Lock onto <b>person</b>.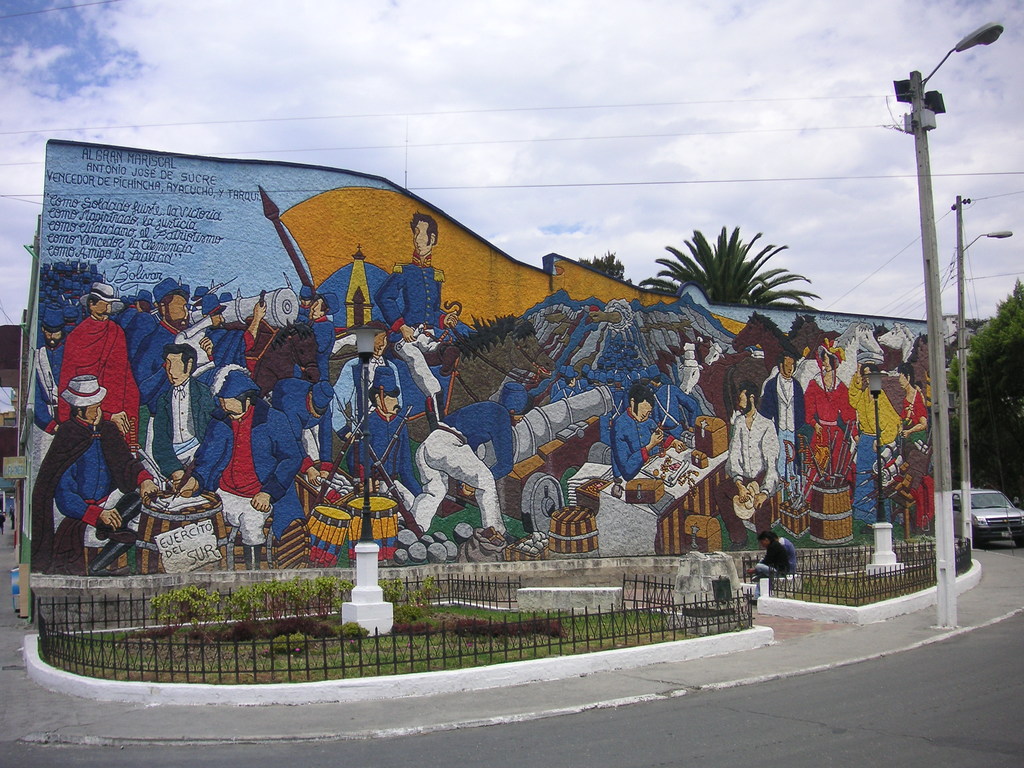
Locked: locate(38, 375, 158, 555).
